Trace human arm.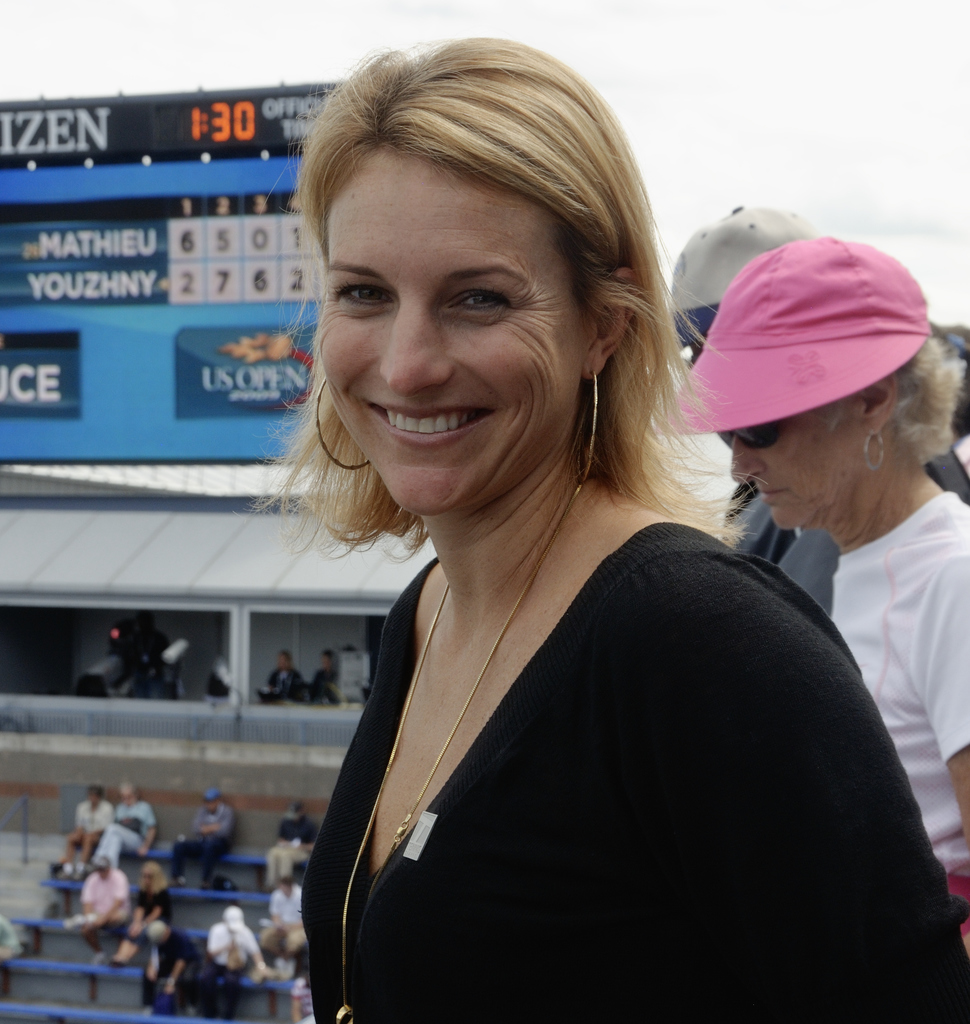
Traced to 210/803/233/834.
